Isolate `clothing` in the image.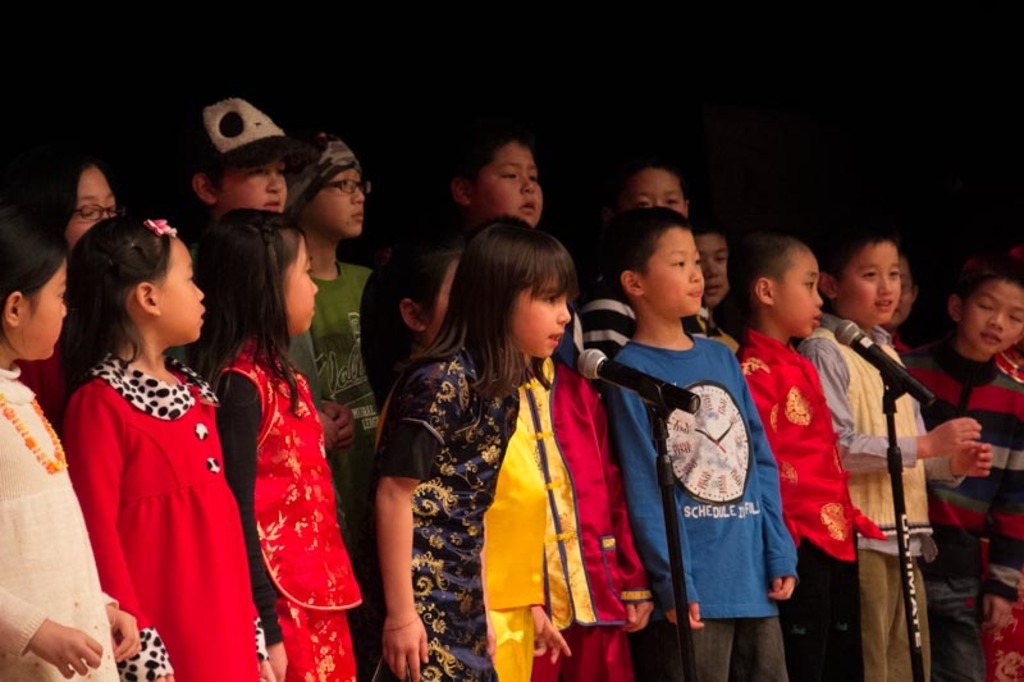
Isolated region: bbox=[896, 333, 1023, 681].
